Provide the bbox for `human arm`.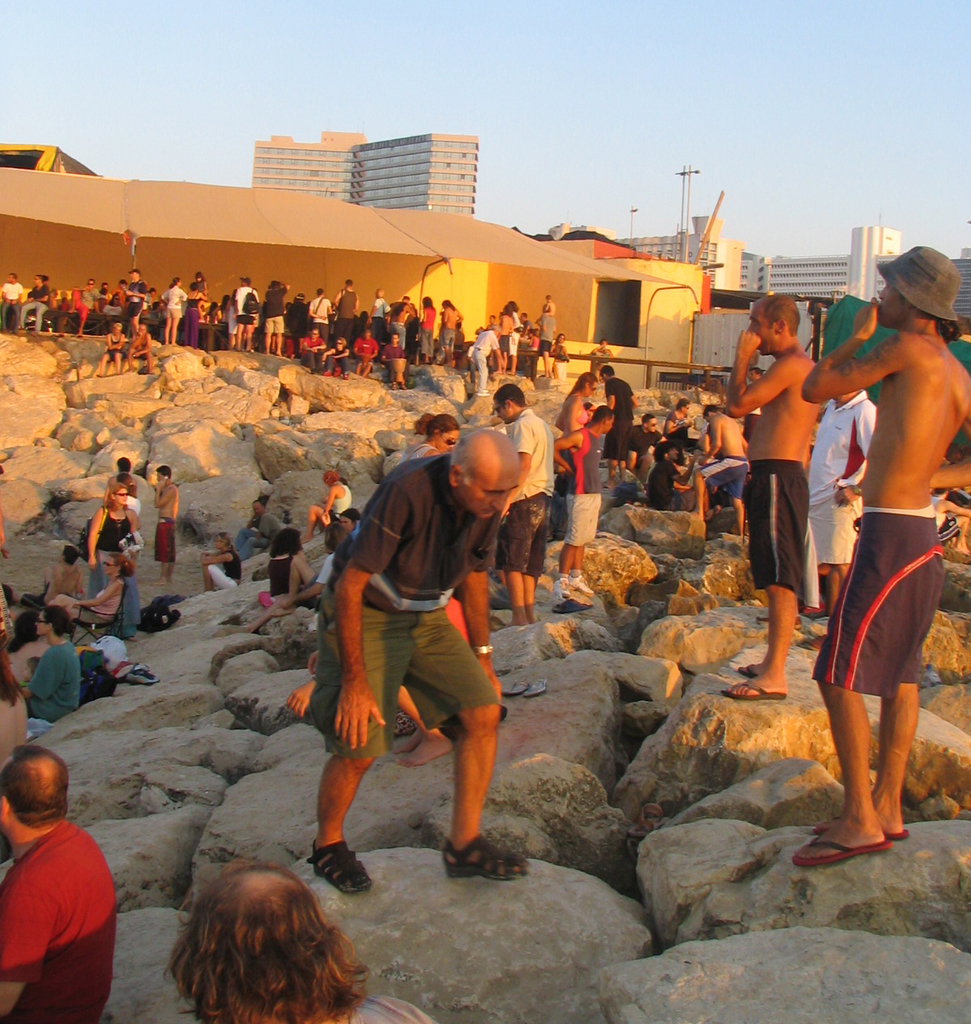
{"left": 315, "top": 336, "right": 327, "bottom": 352}.
